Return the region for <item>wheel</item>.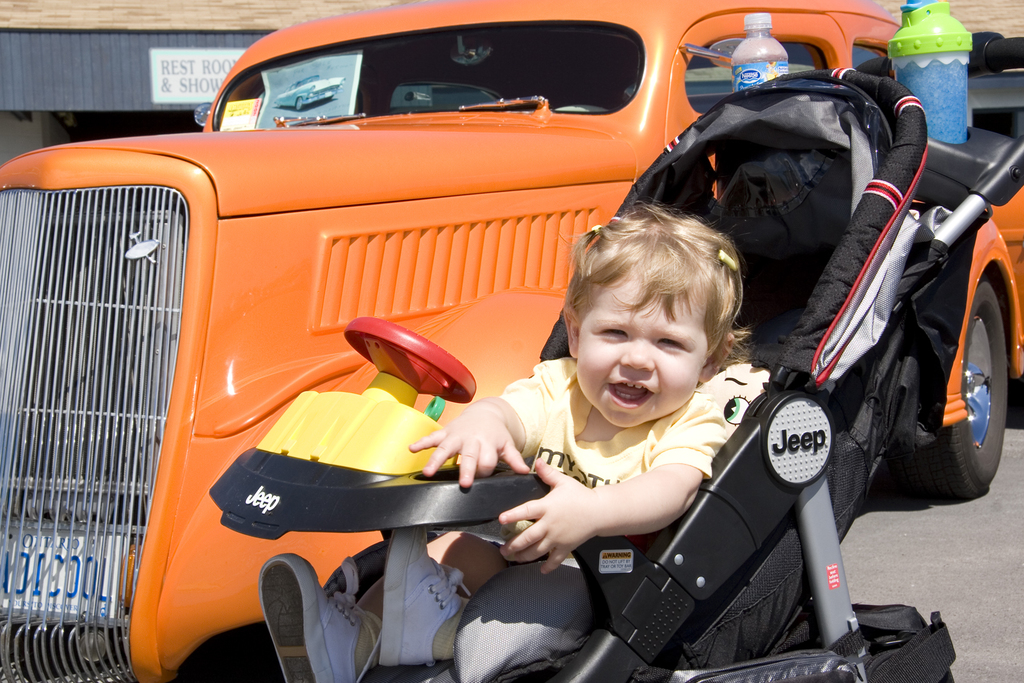
crop(901, 275, 1005, 506).
